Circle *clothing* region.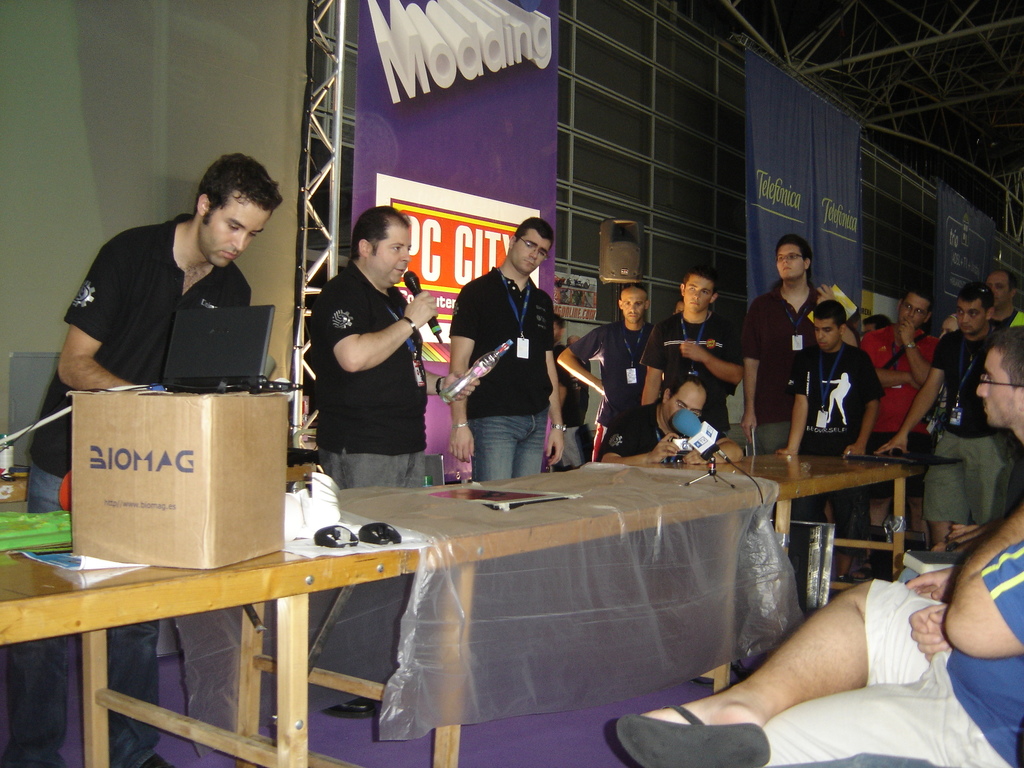
Region: bbox=[307, 266, 431, 519].
